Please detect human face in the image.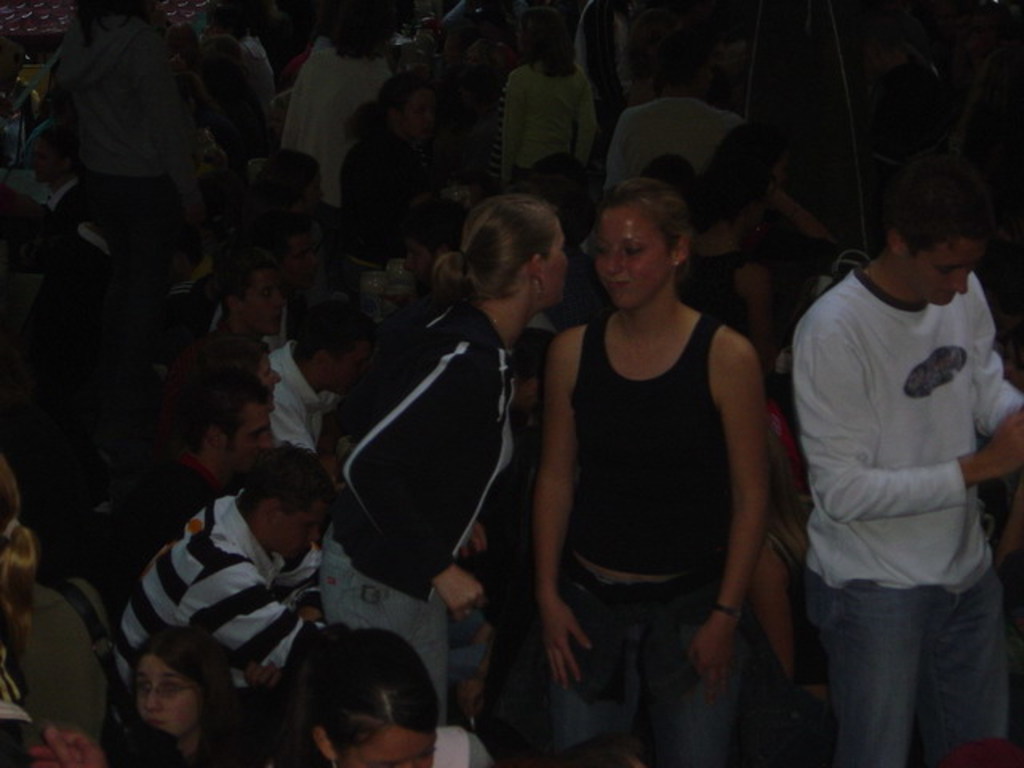
box(261, 352, 282, 398).
